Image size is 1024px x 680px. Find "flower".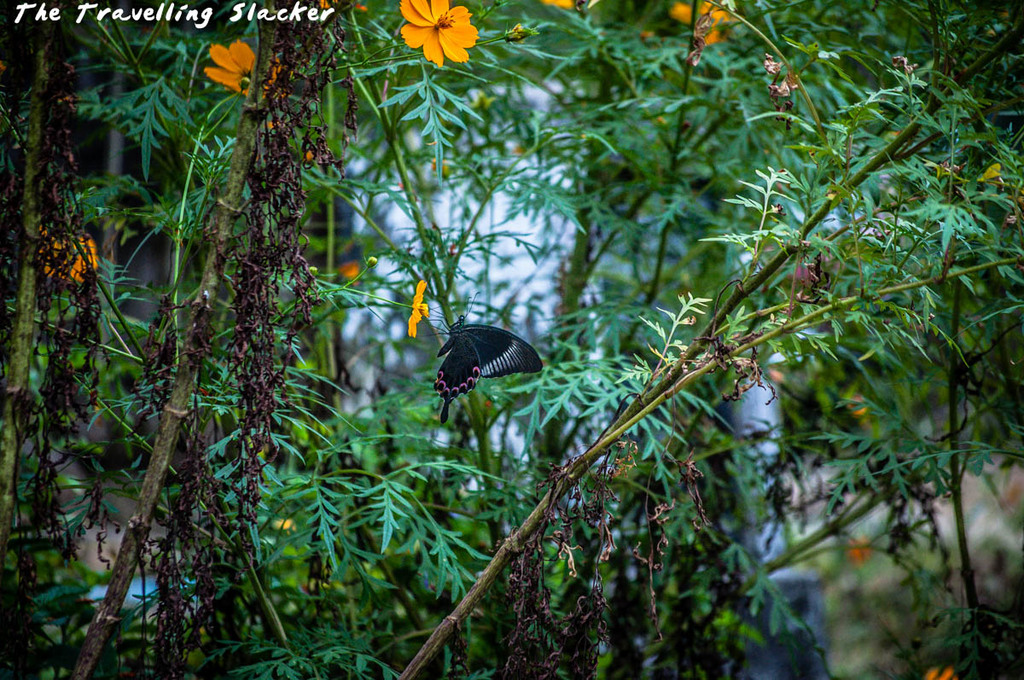
bbox=[391, 0, 479, 55].
